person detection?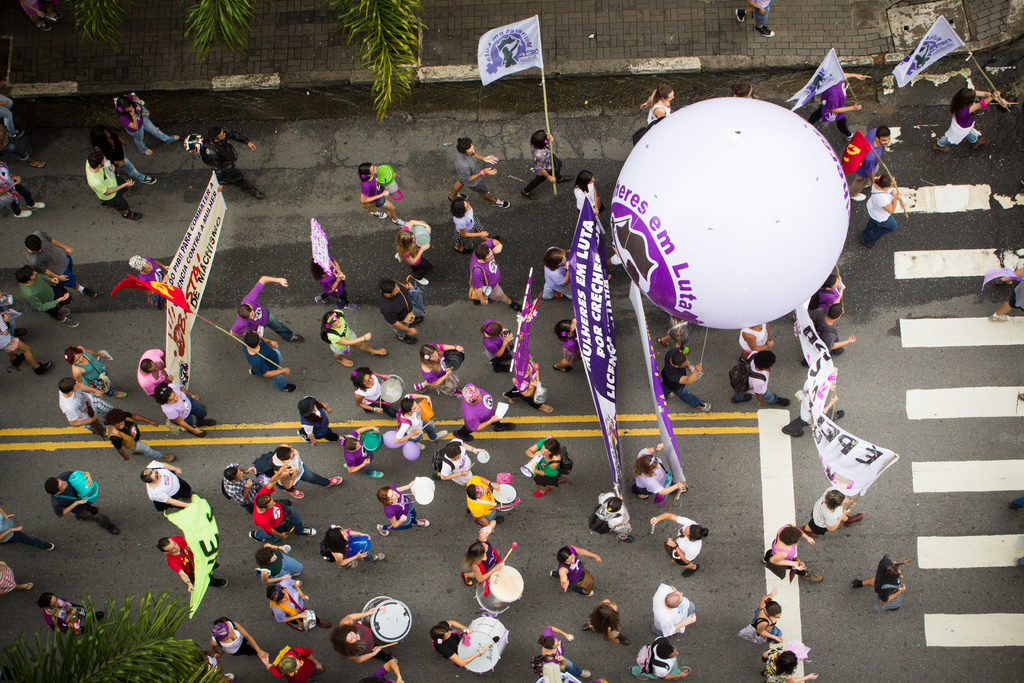
635, 444, 682, 499
